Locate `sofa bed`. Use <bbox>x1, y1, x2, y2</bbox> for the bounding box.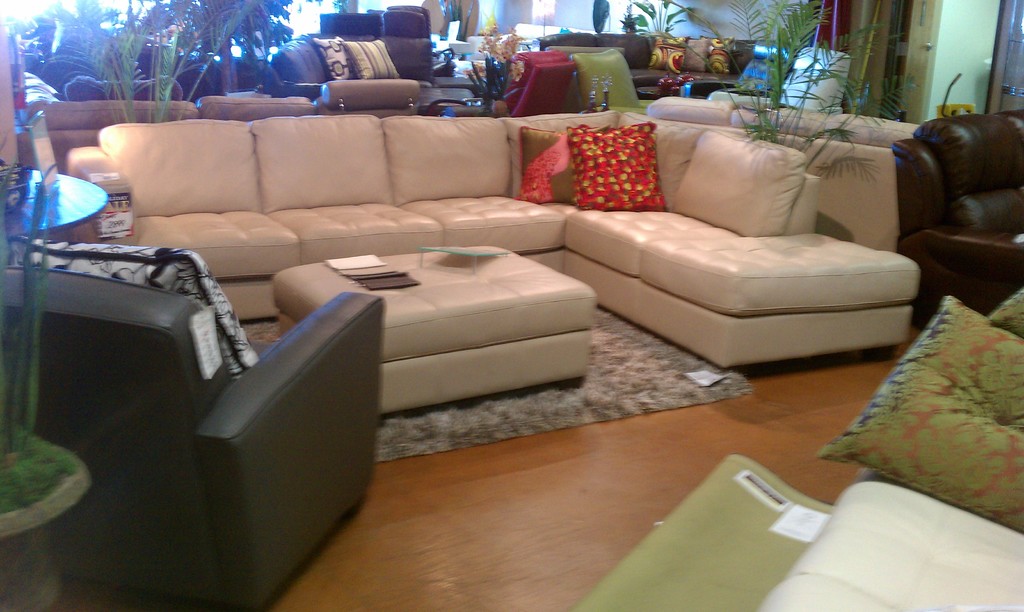
<bbox>262, 30, 450, 119</bbox>.
